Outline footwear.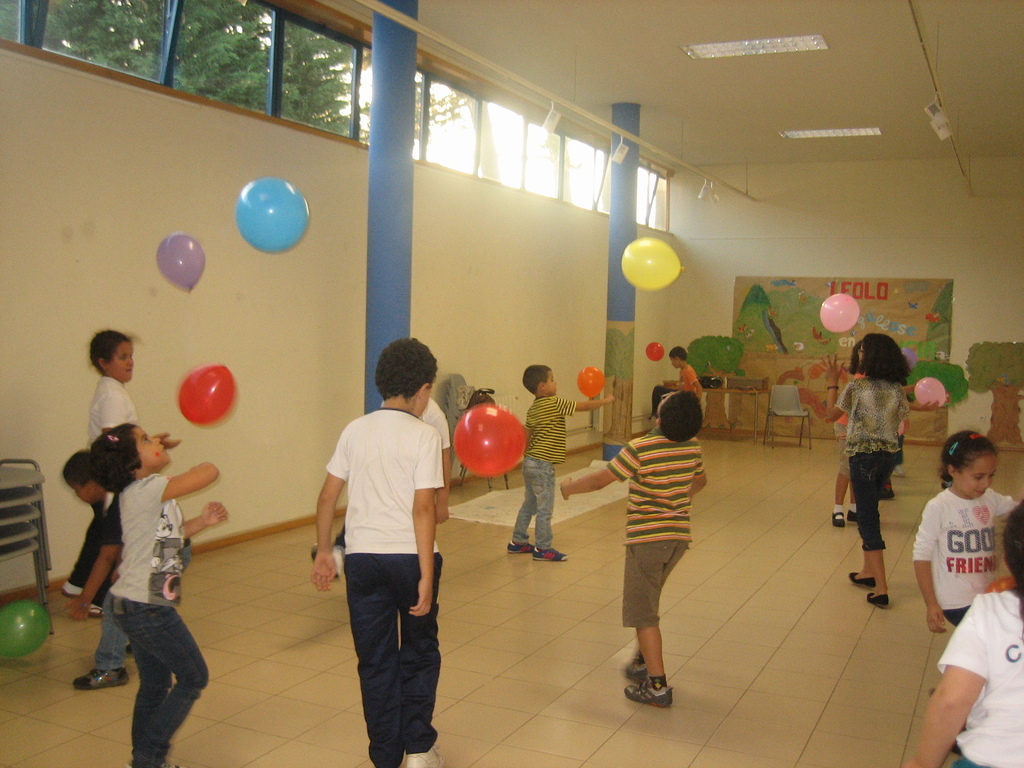
Outline: <region>830, 509, 842, 529</region>.
